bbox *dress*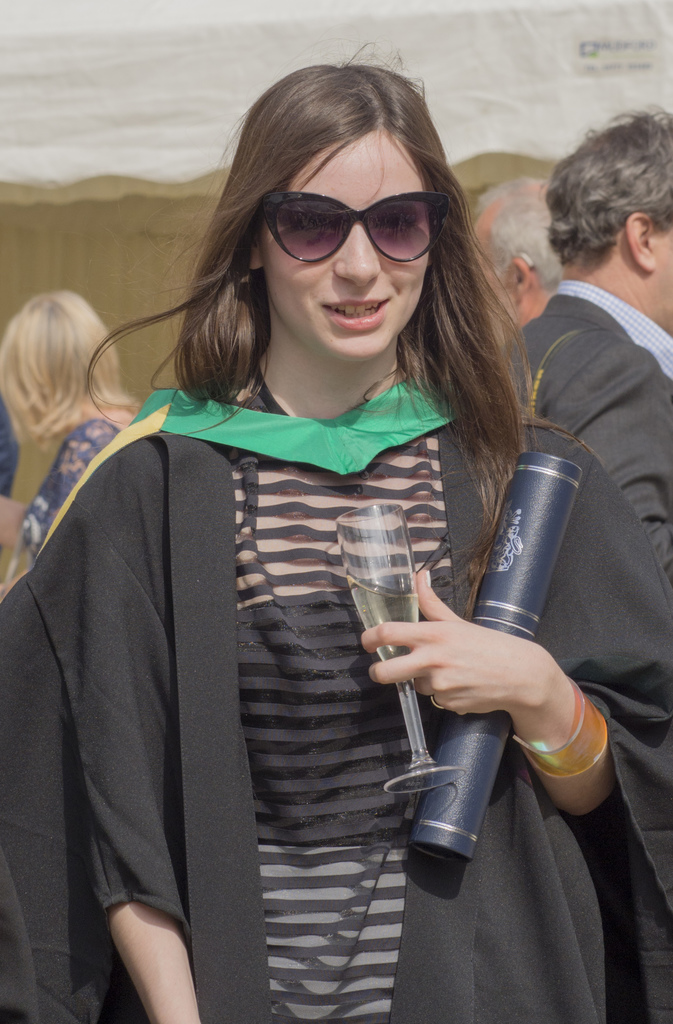
crop(16, 415, 120, 561)
